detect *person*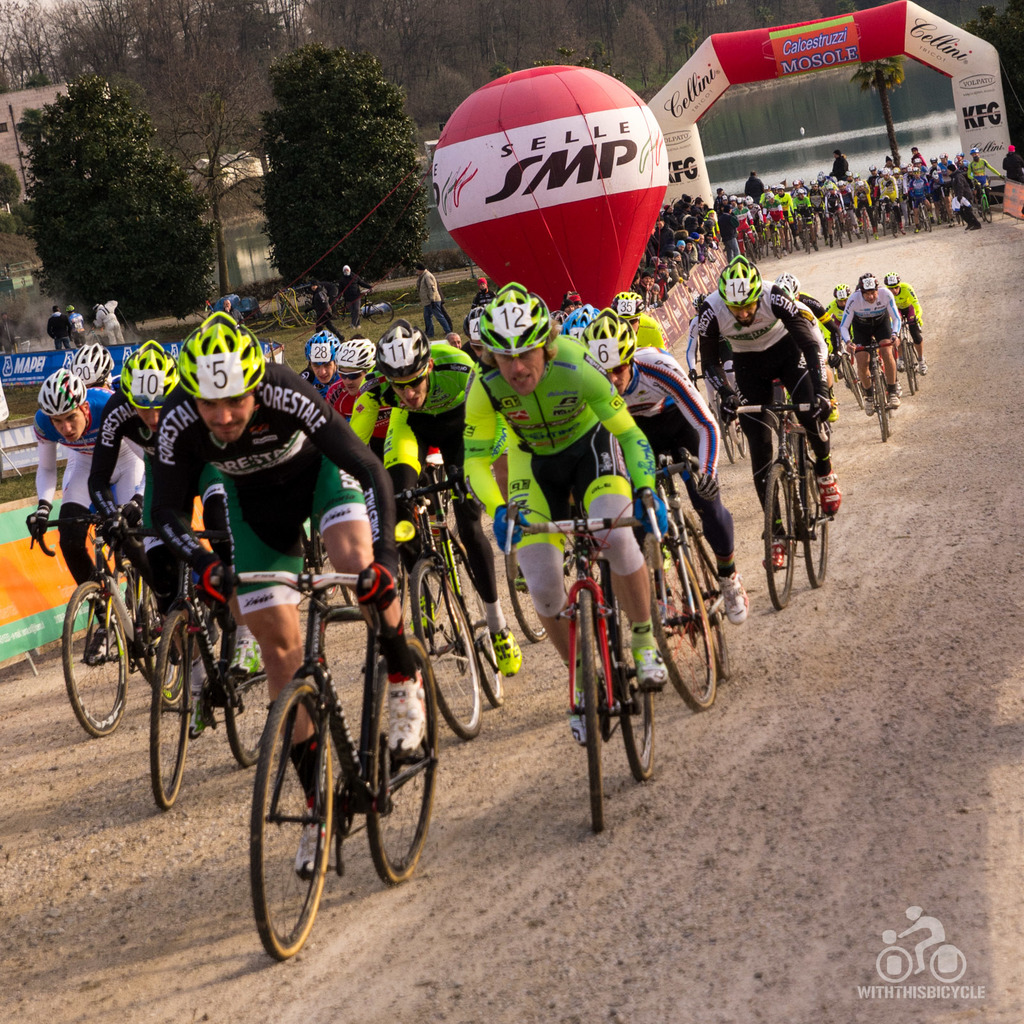
detection(890, 168, 906, 204)
